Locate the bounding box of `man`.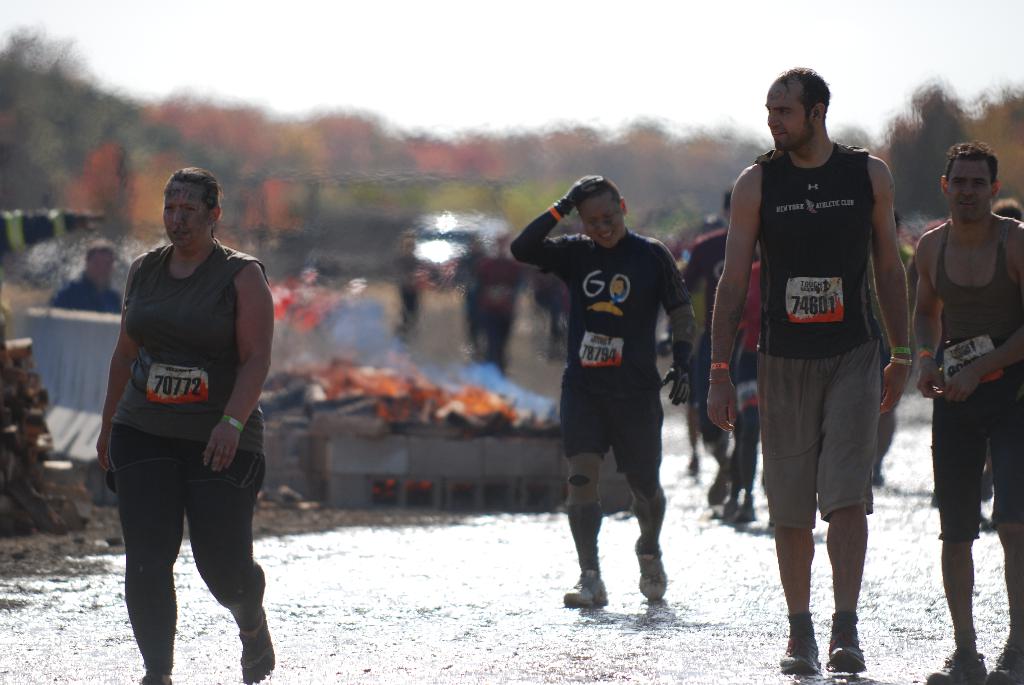
Bounding box: Rect(913, 138, 1023, 684).
